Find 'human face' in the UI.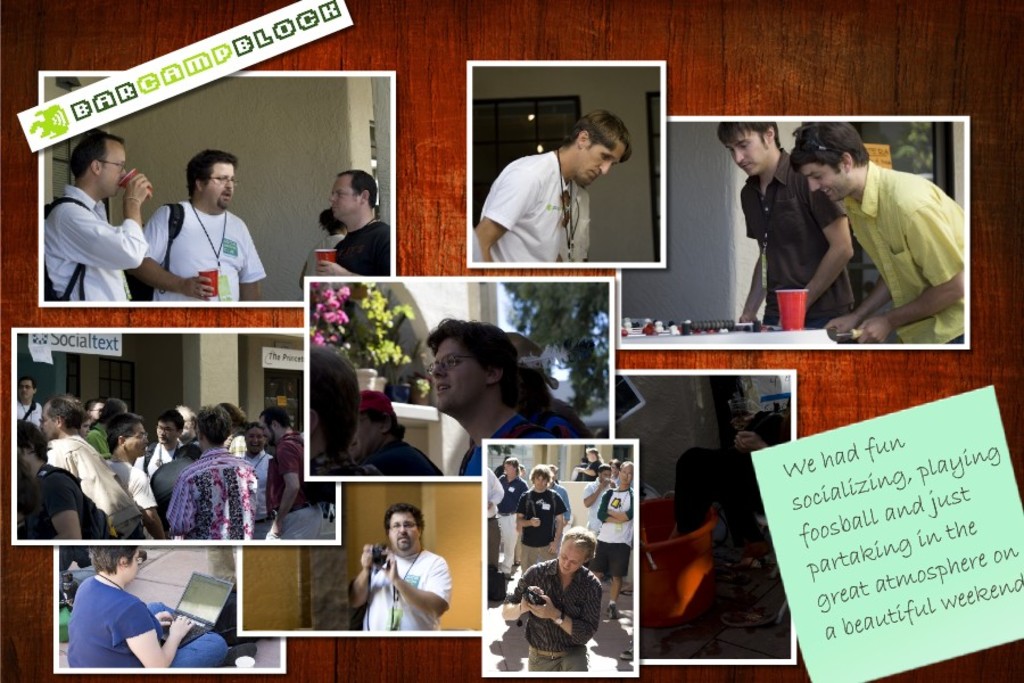
UI element at left=258, top=414, right=276, bottom=449.
